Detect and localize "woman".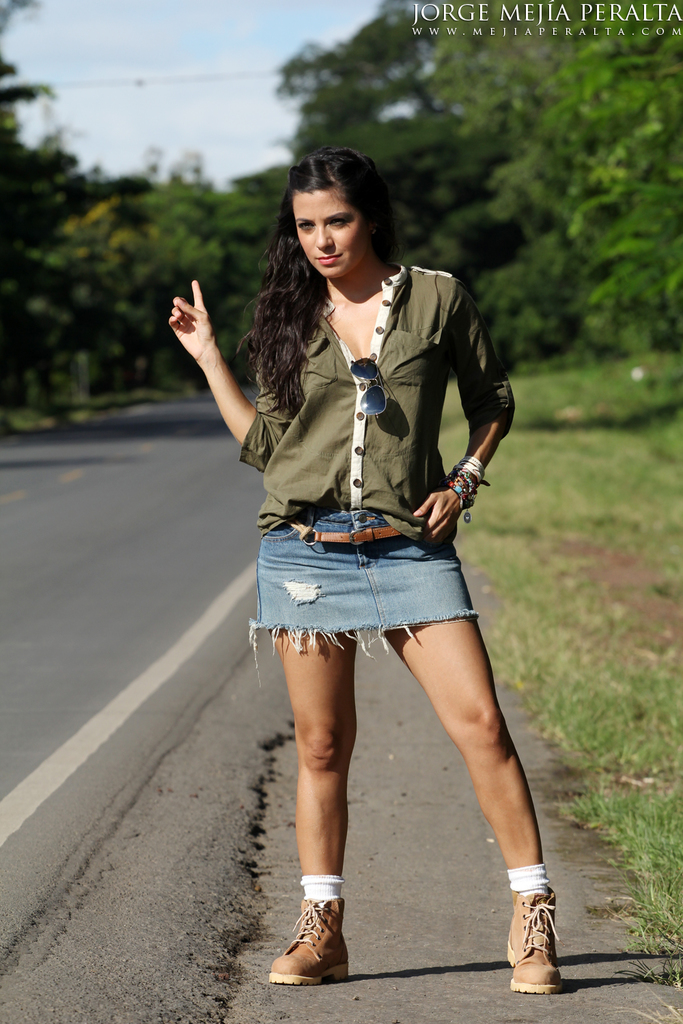
Localized at [184, 119, 541, 939].
